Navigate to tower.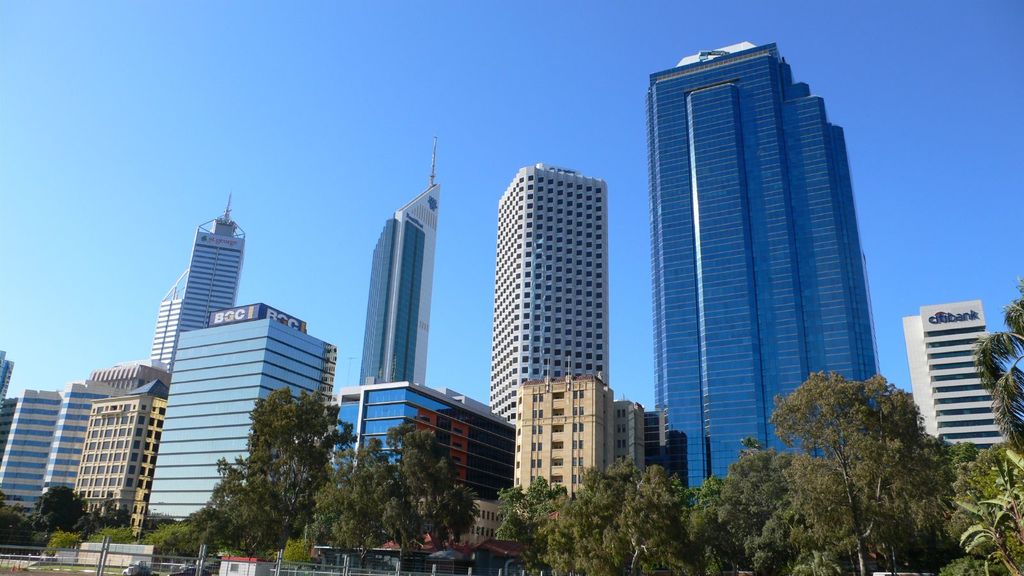
Navigation target: box(150, 192, 250, 373).
